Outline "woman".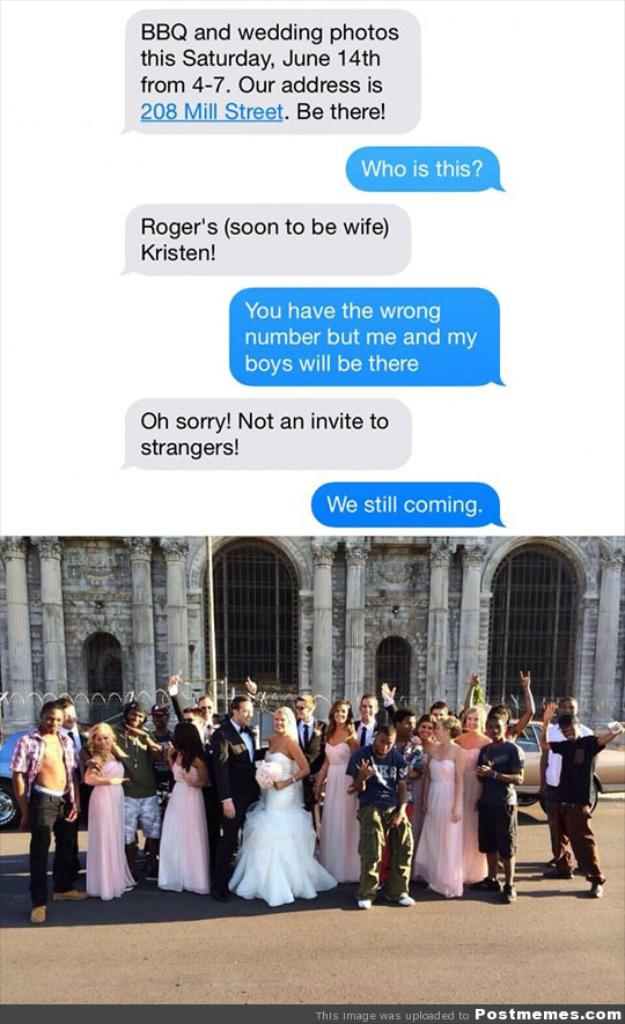
Outline: locate(409, 716, 438, 856).
